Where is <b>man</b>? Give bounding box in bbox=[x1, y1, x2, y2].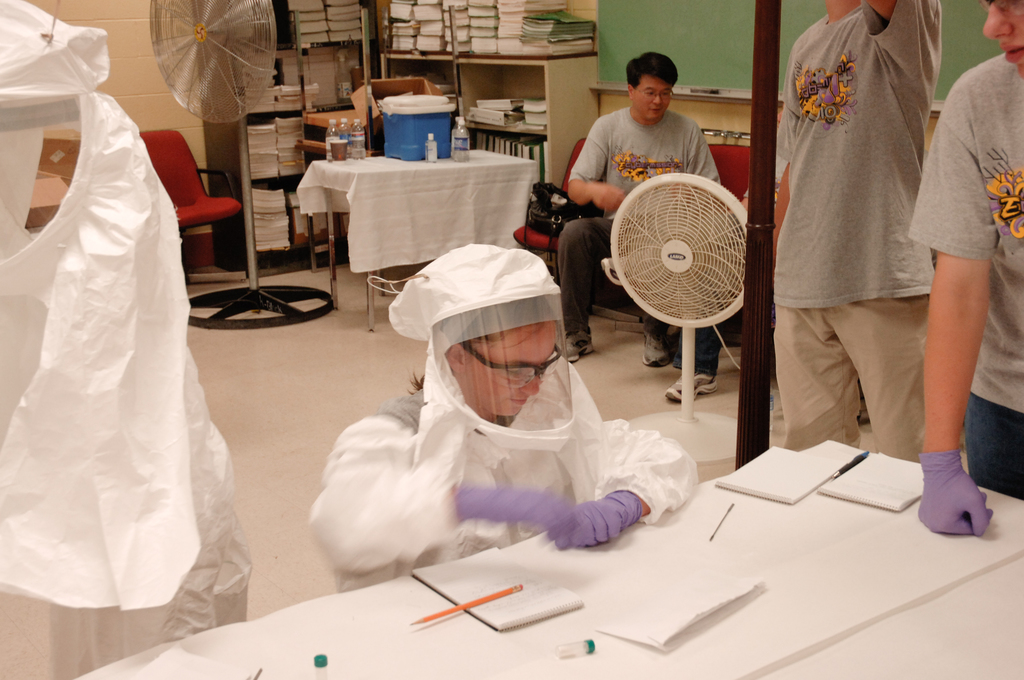
bbox=[911, 0, 1023, 535].
